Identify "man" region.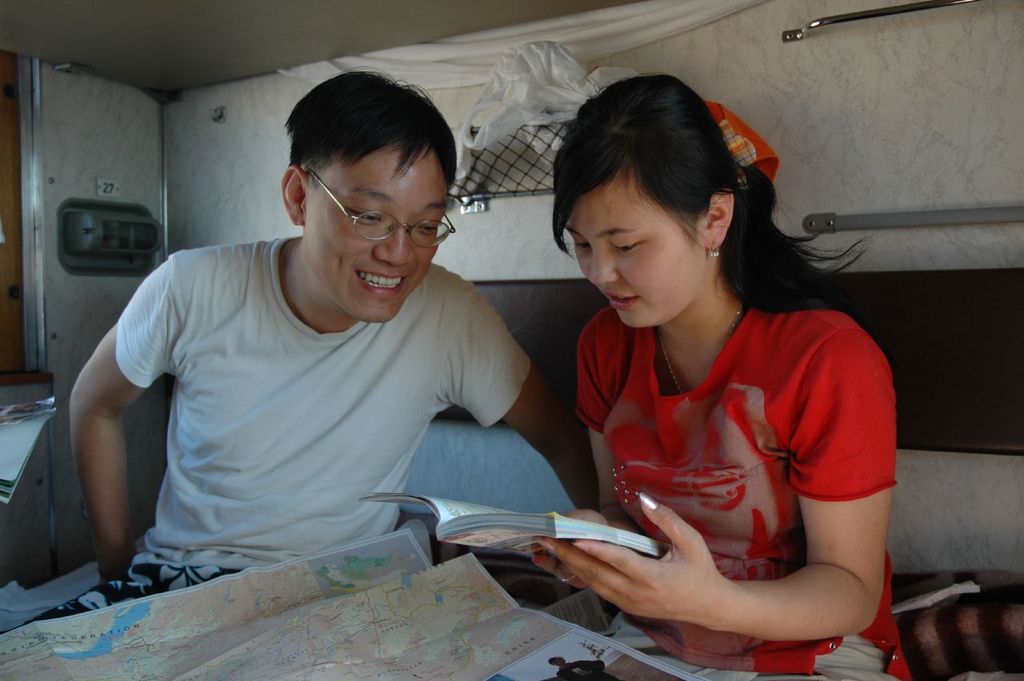
Region: box(73, 90, 602, 617).
